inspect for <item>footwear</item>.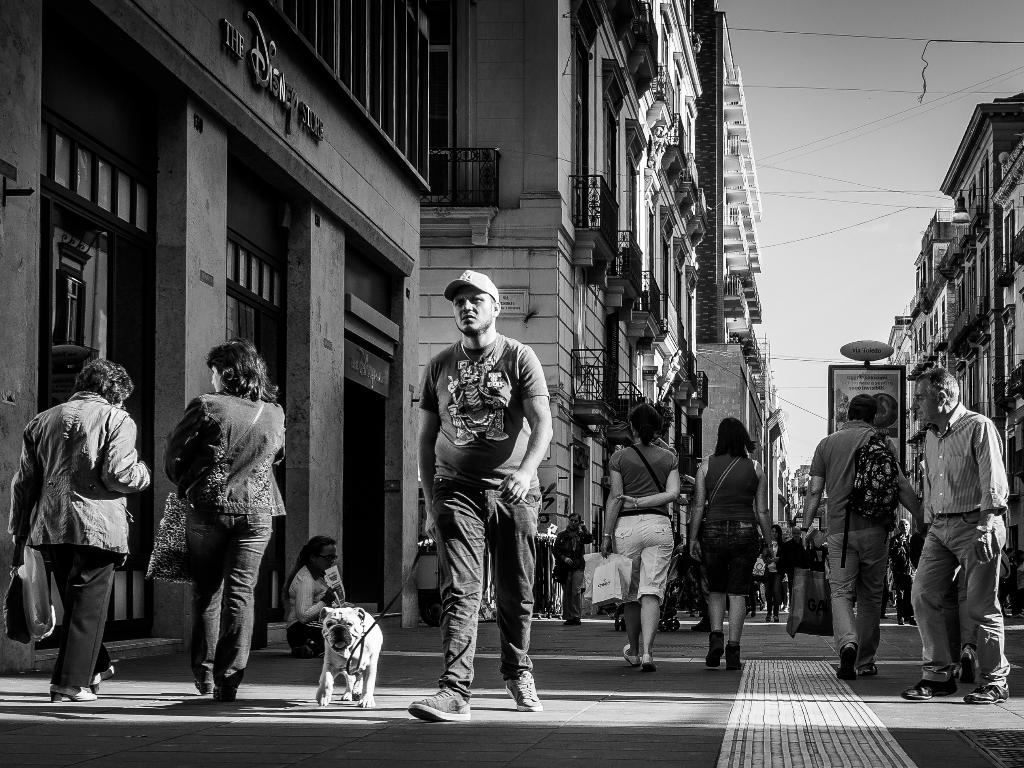
Inspection: x1=956 y1=685 x2=1004 y2=701.
